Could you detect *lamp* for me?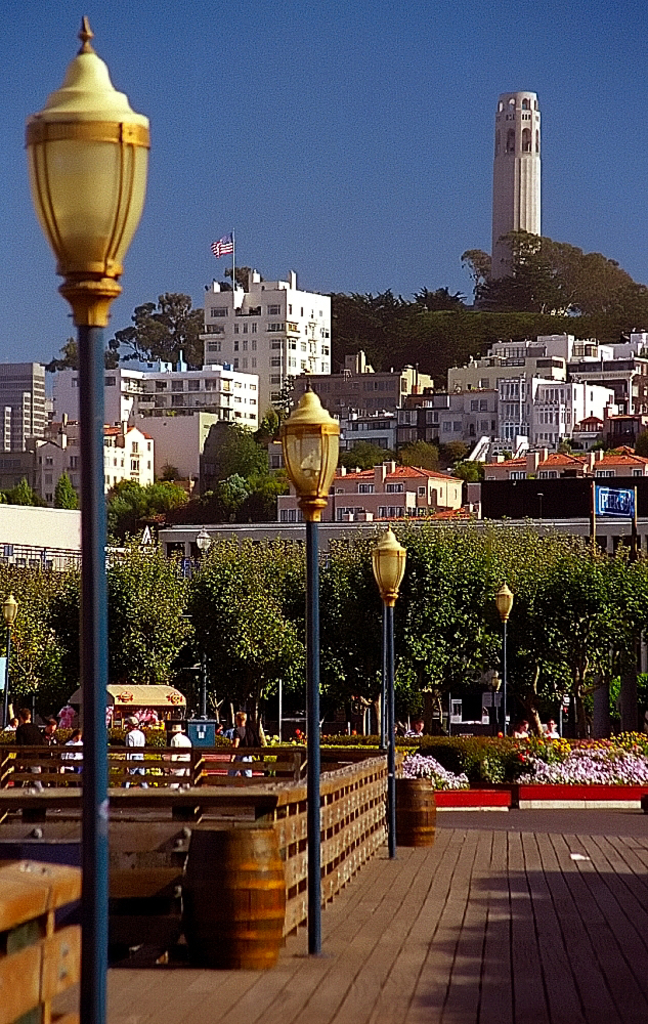
Detection result: 371, 528, 412, 599.
